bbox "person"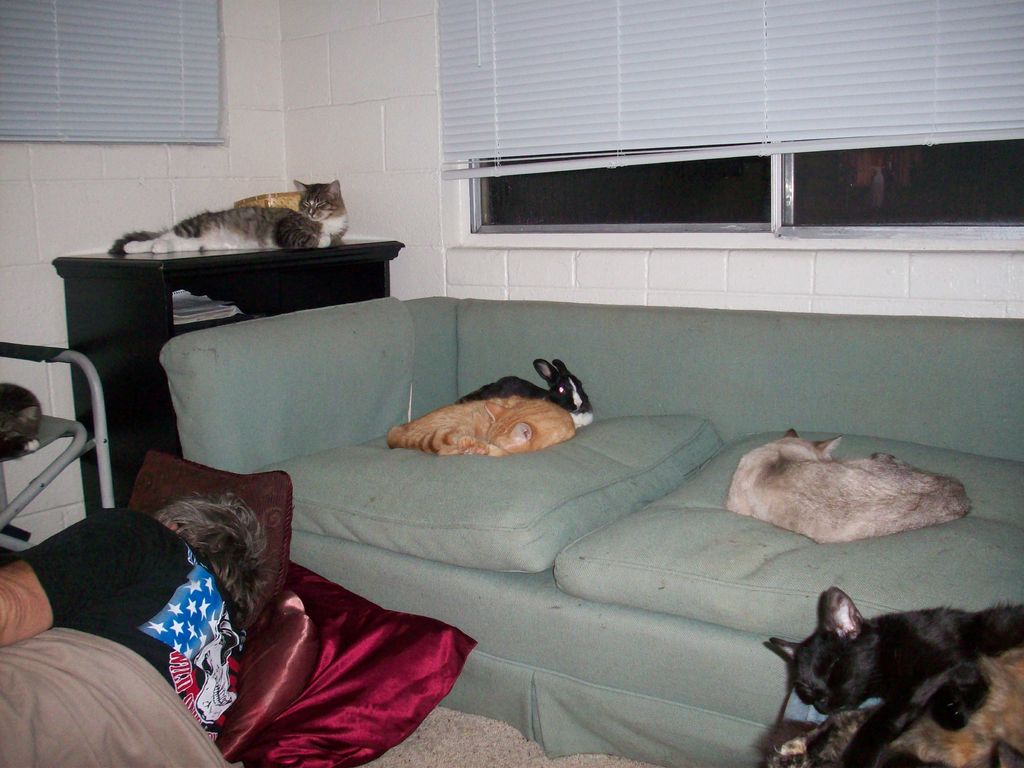
[0,492,271,739]
